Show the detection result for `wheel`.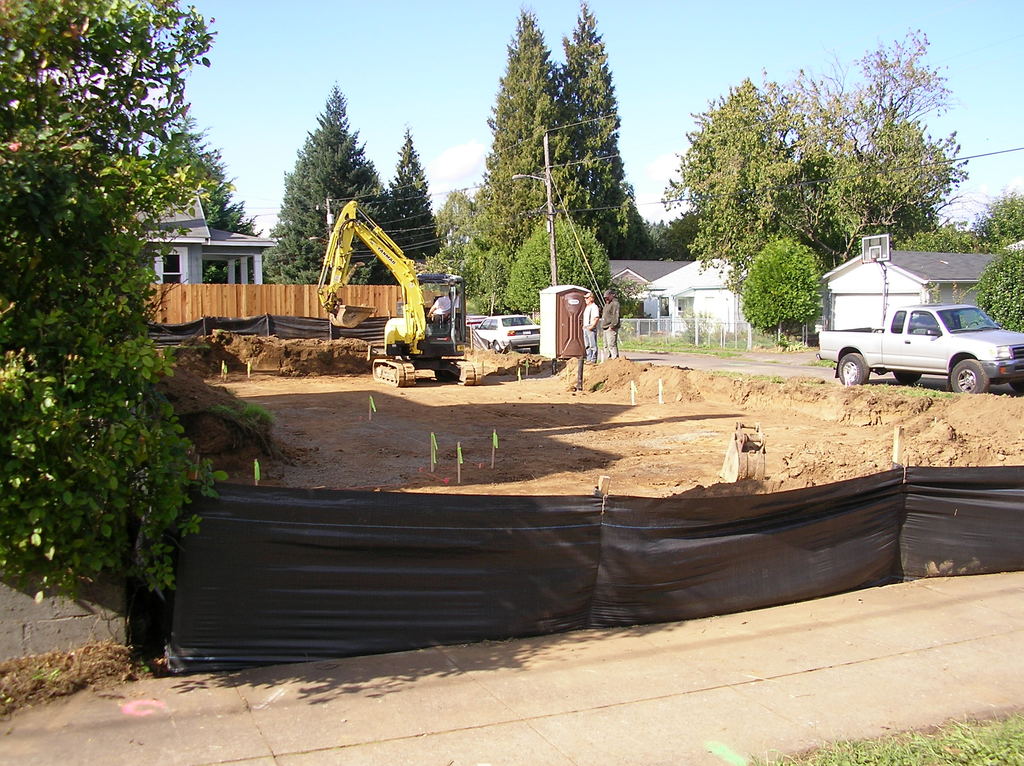
{"left": 895, "top": 369, "right": 921, "bottom": 388}.
